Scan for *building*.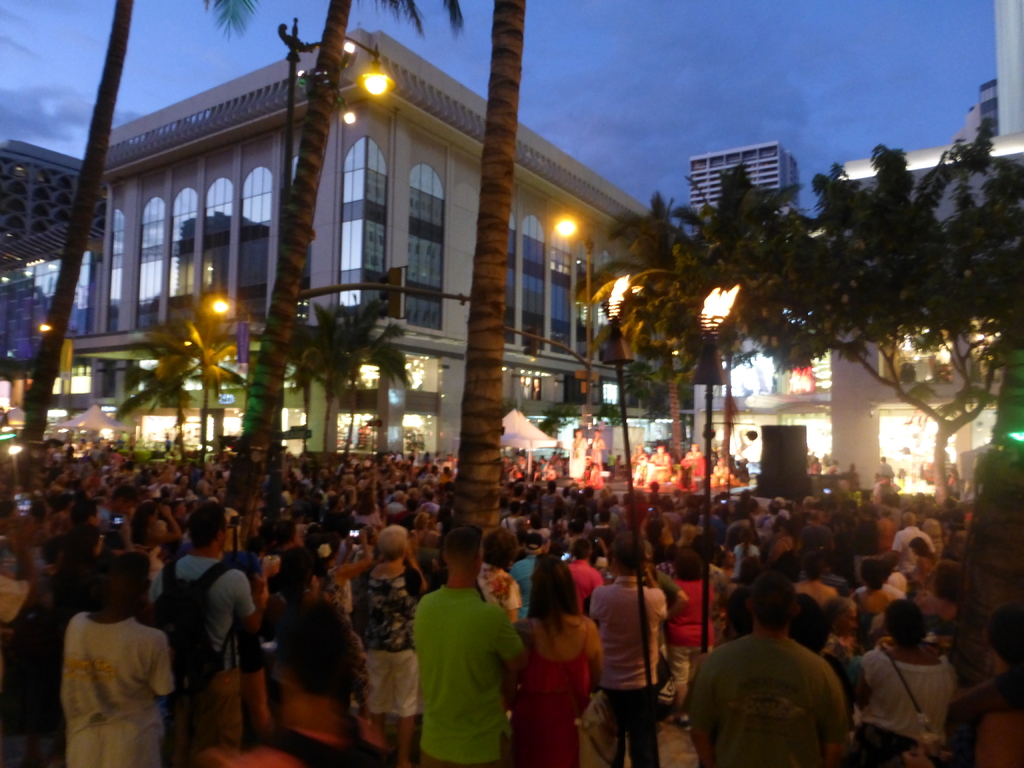
Scan result: bbox=(27, 29, 673, 454).
